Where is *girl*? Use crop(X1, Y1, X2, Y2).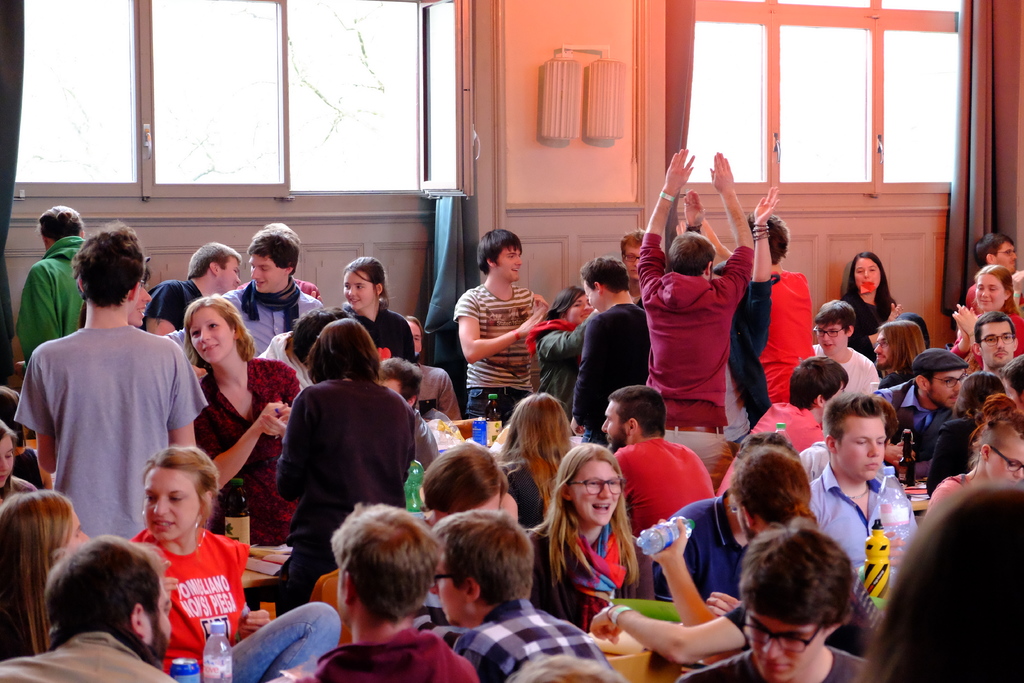
crop(834, 248, 911, 384).
